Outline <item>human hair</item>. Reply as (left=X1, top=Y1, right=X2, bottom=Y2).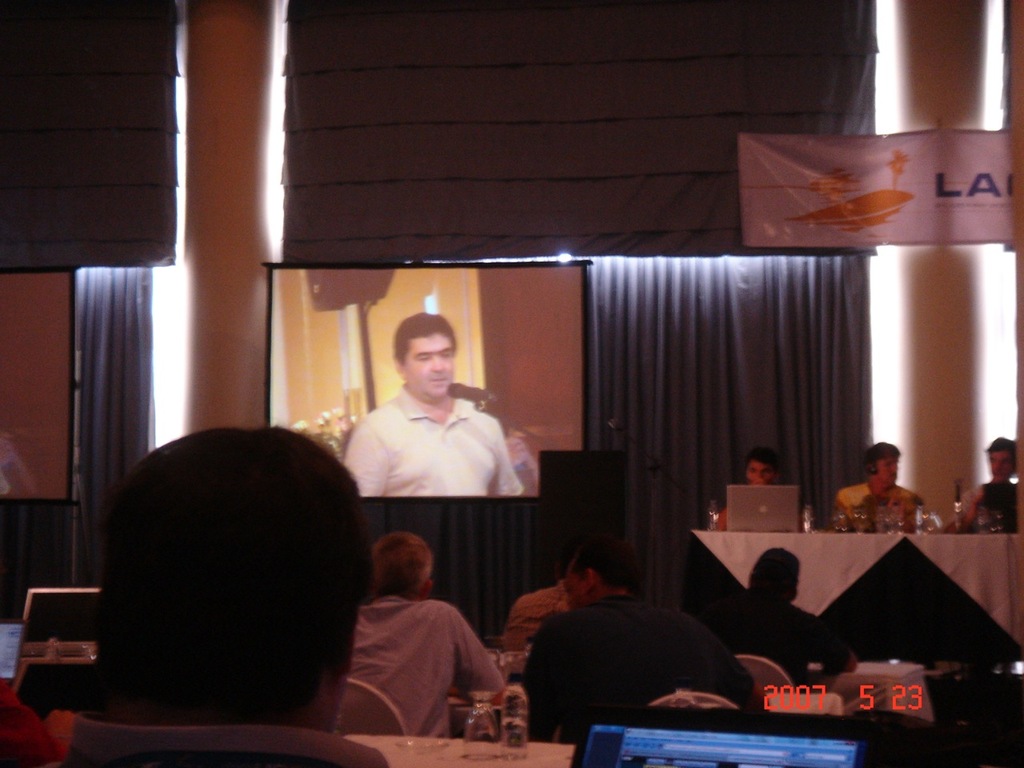
(left=862, top=441, right=904, bottom=469).
